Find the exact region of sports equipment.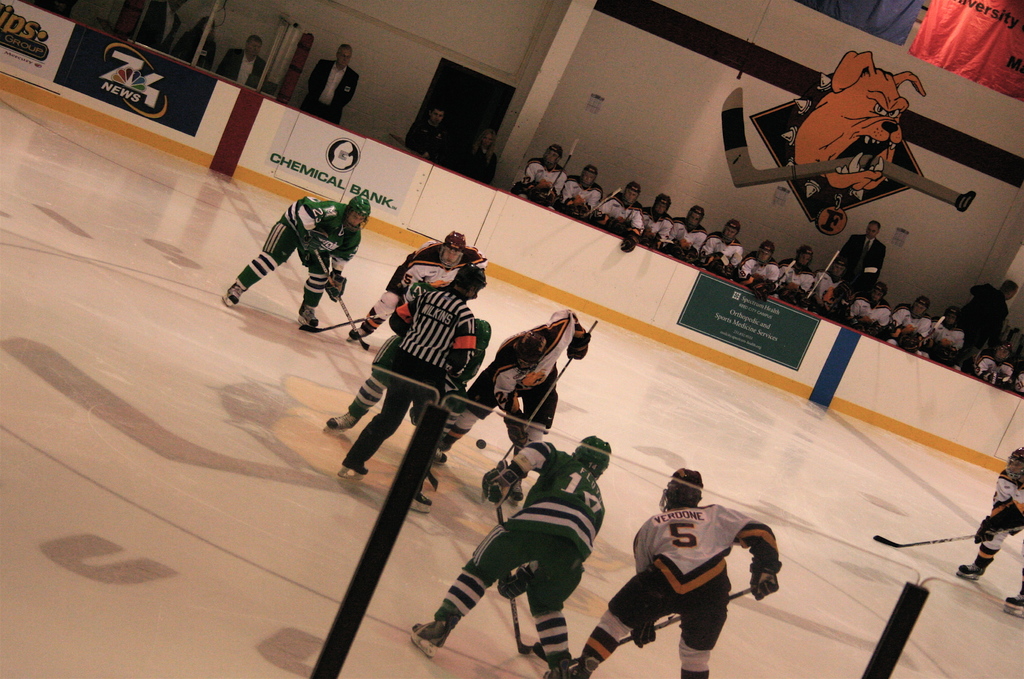
Exact region: [x1=479, y1=458, x2=523, y2=509].
